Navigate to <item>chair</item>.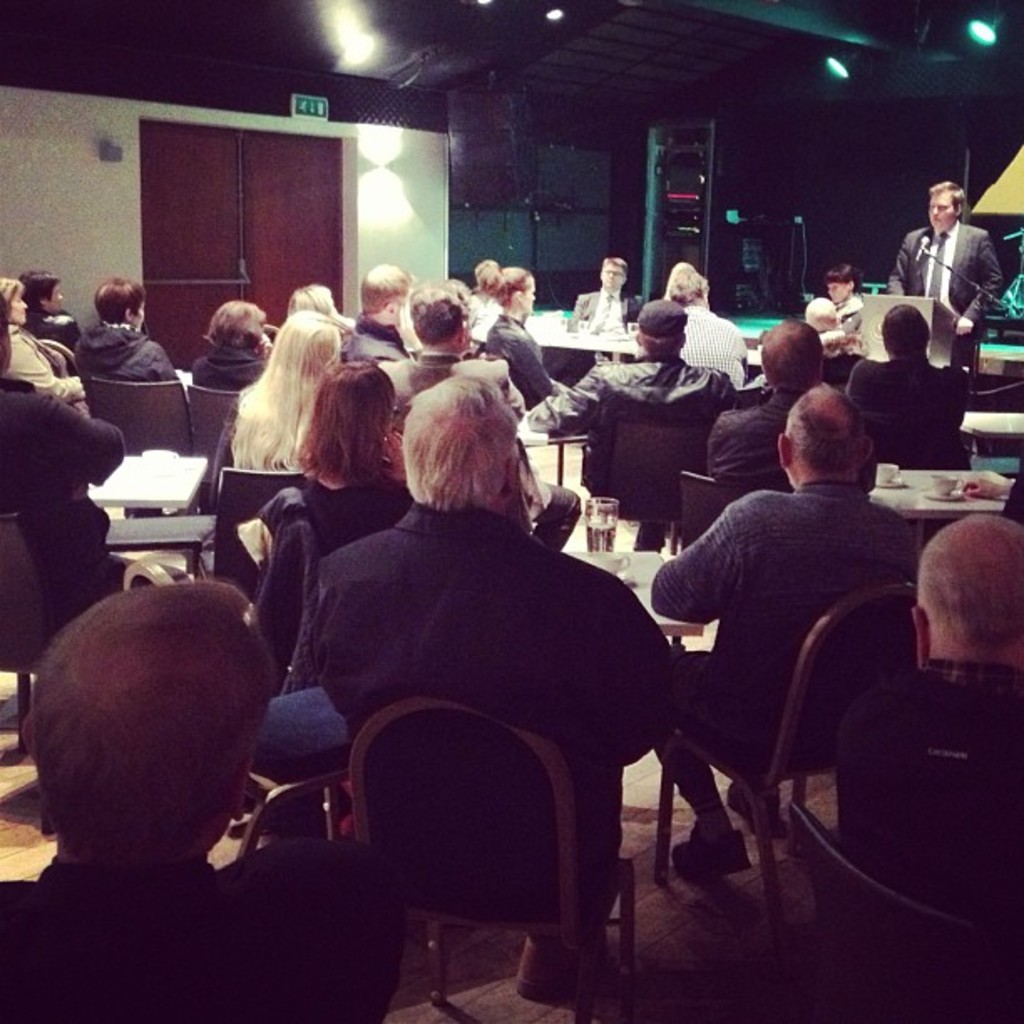
Navigation target: 187 381 244 505.
